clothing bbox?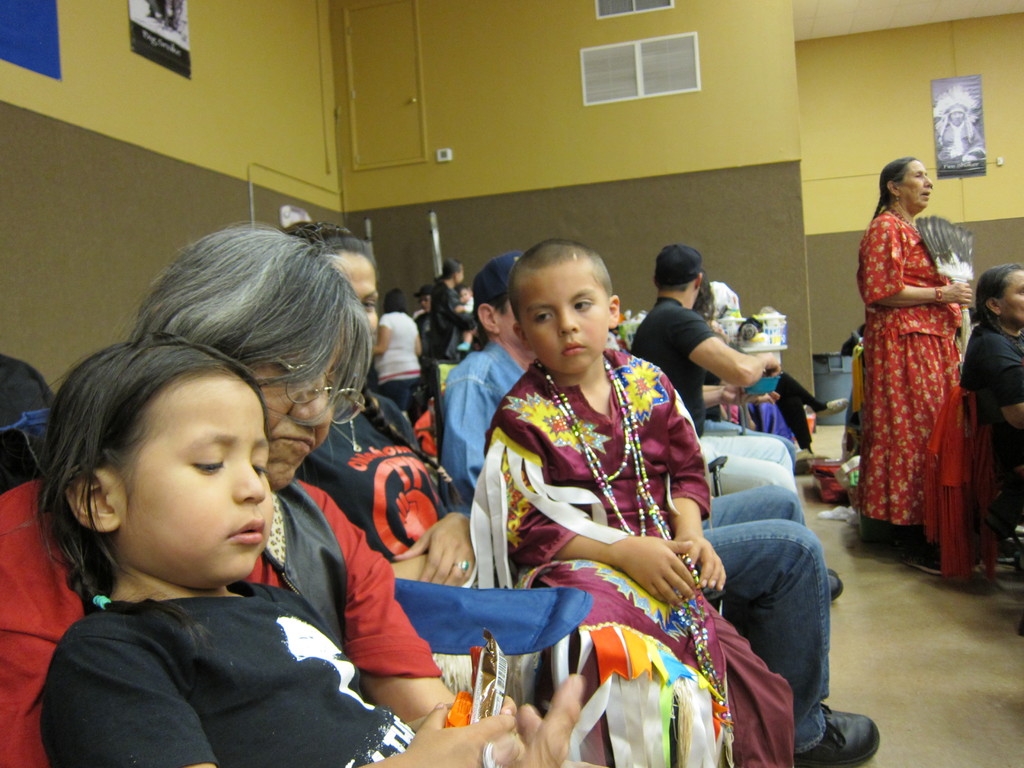
x1=24 y1=596 x2=417 y2=767
